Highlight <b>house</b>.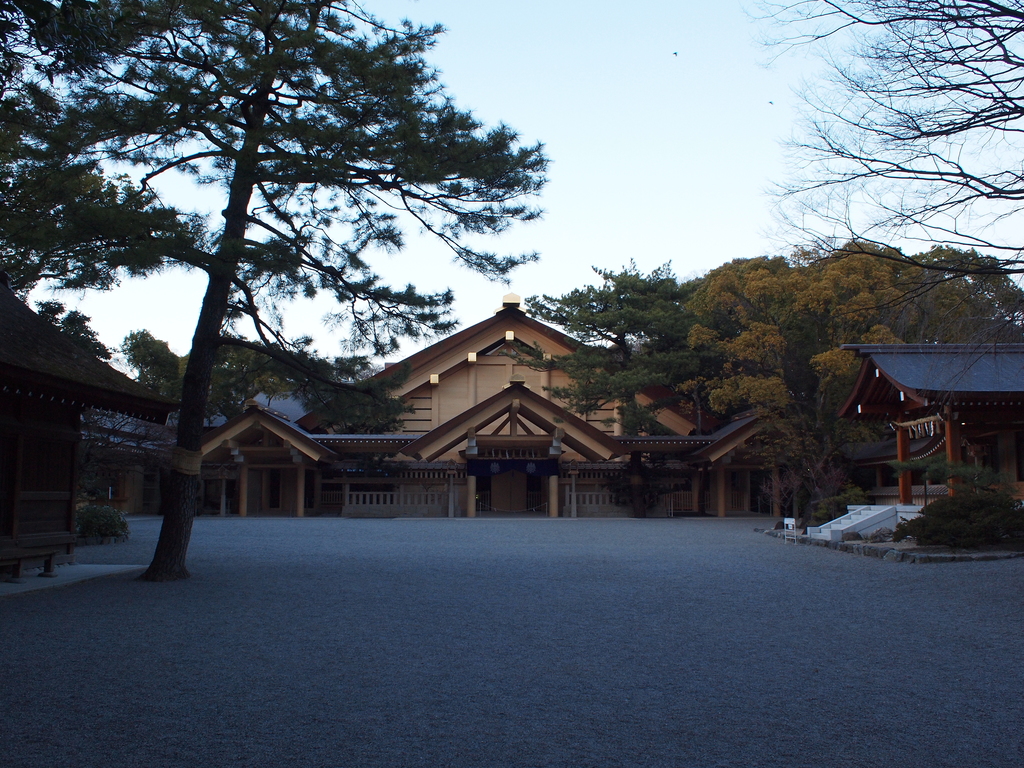
Highlighted region: 294 290 723 519.
